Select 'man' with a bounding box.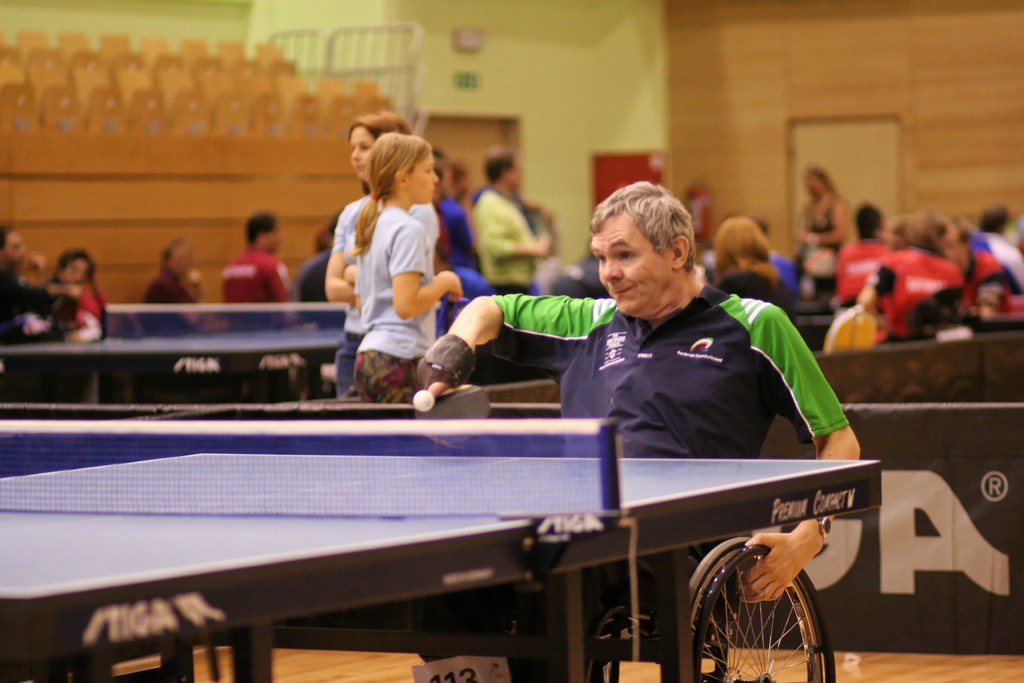
(139,236,204,336).
